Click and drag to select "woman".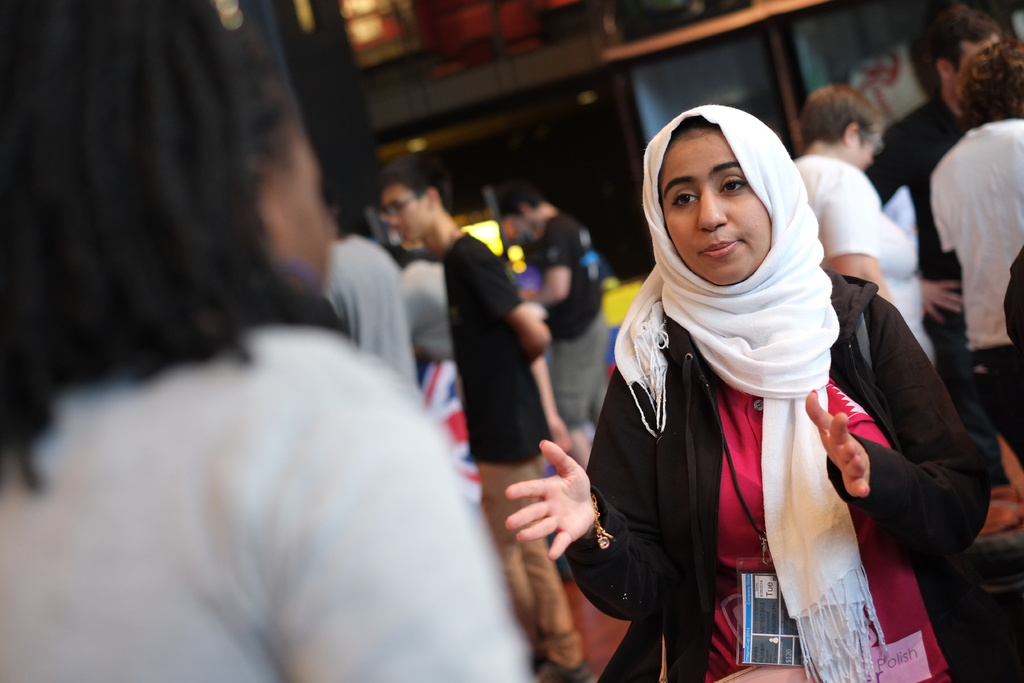
Selection: box(788, 82, 941, 364).
